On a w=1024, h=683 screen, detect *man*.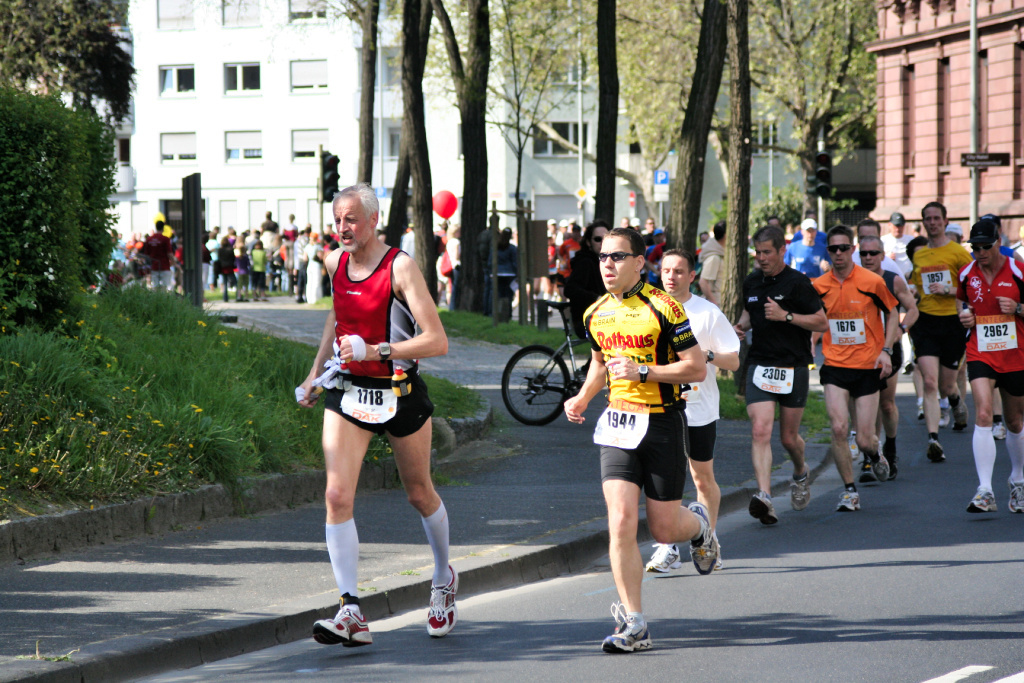
(809,224,898,510).
